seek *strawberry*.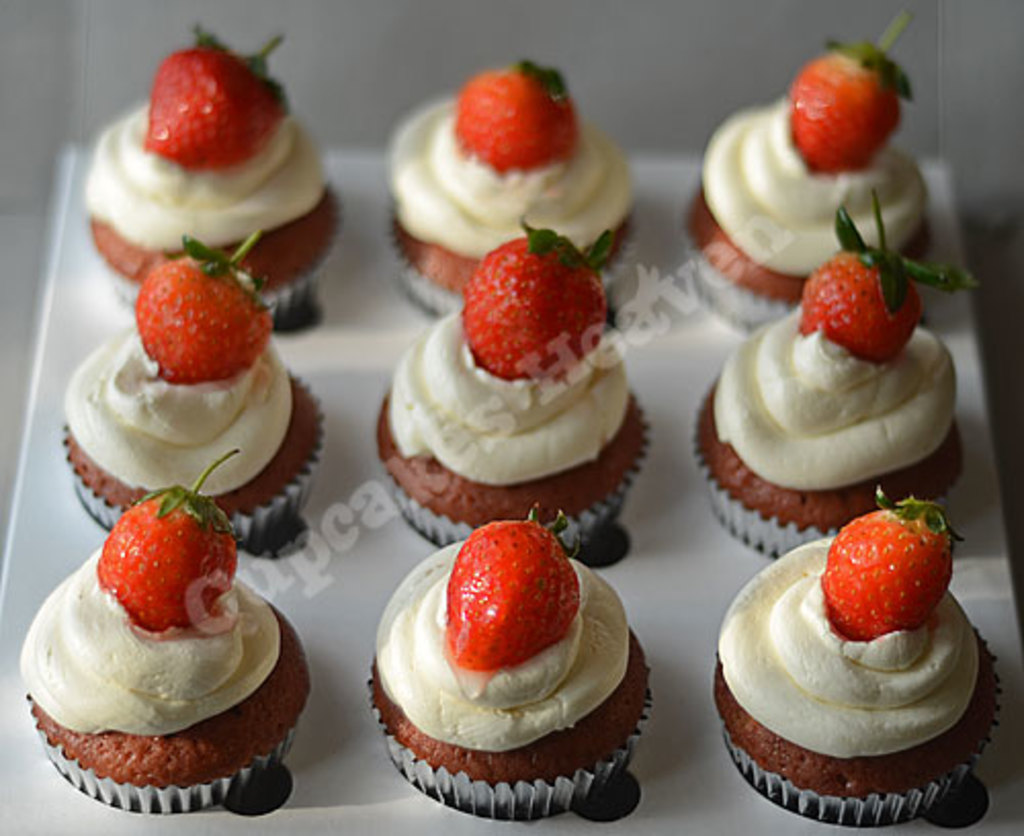
BBox(817, 473, 973, 650).
